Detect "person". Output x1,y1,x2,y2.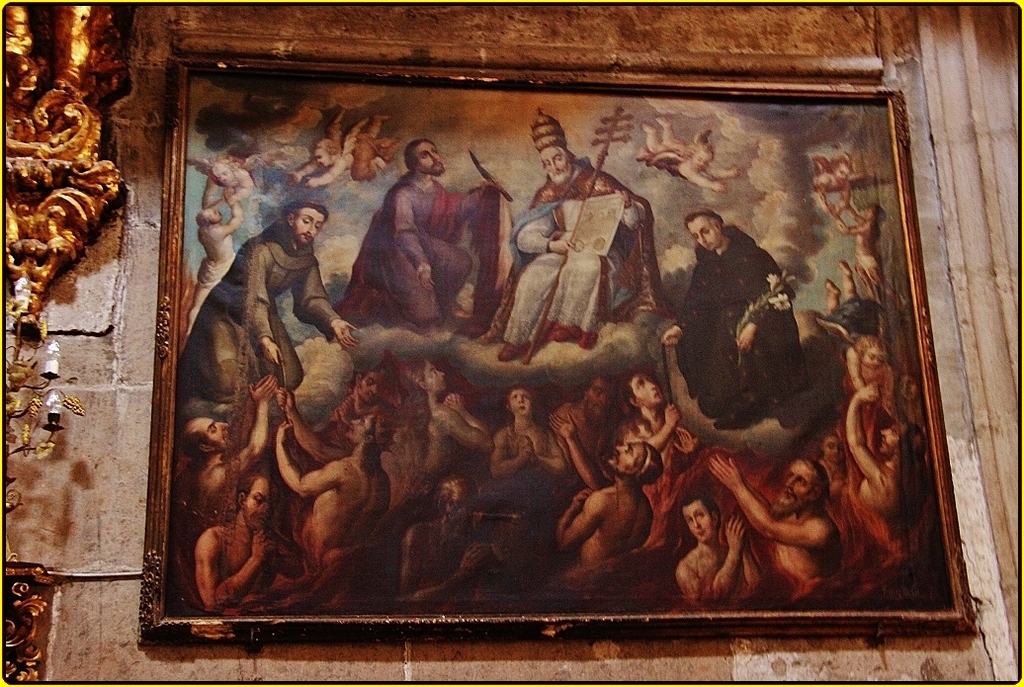
551,441,655,584.
